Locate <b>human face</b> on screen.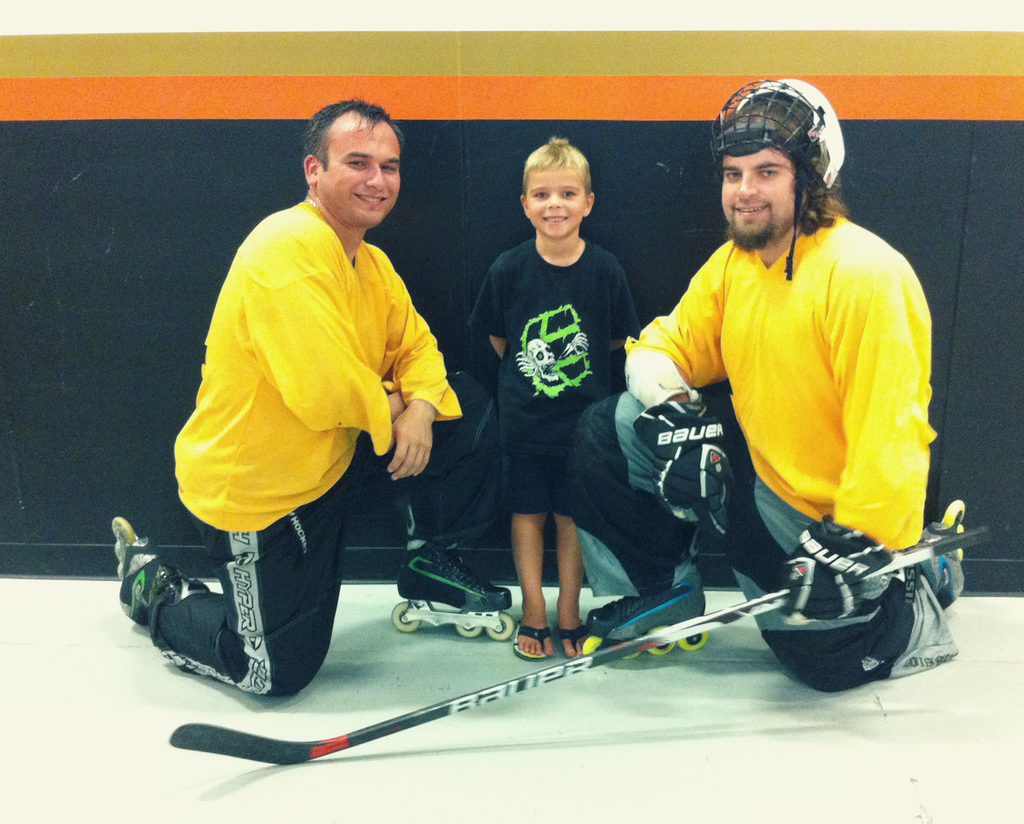
On screen at box=[529, 168, 586, 236].
